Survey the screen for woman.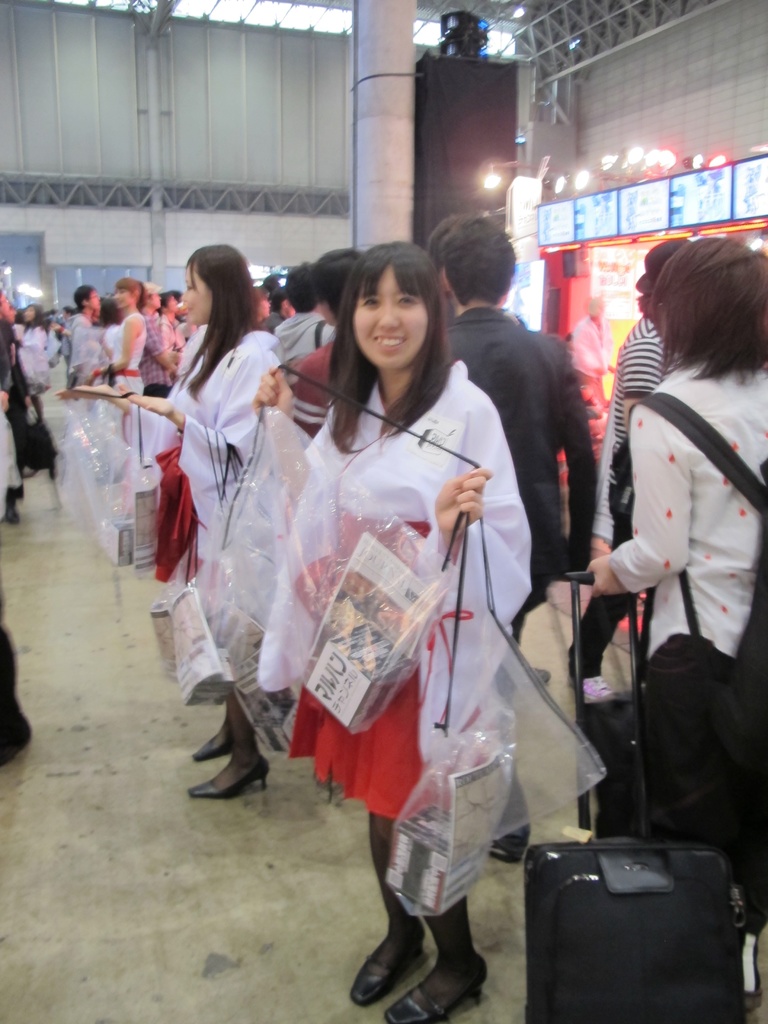
Survey found: <region>88, 276, 147, 395</region>.
